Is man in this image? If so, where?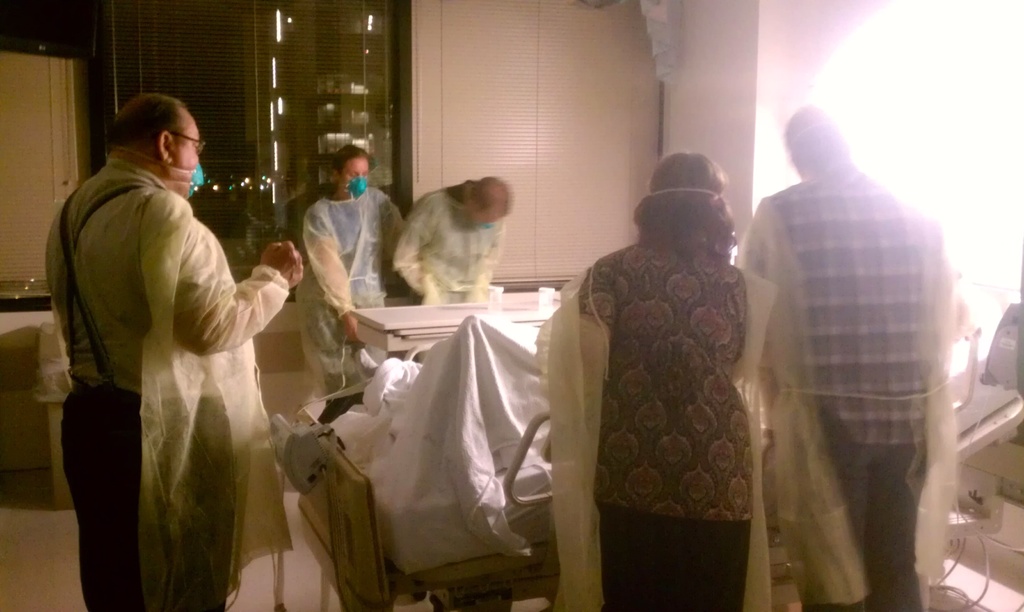
Yes, at crop(394, 175, 513, 303).
